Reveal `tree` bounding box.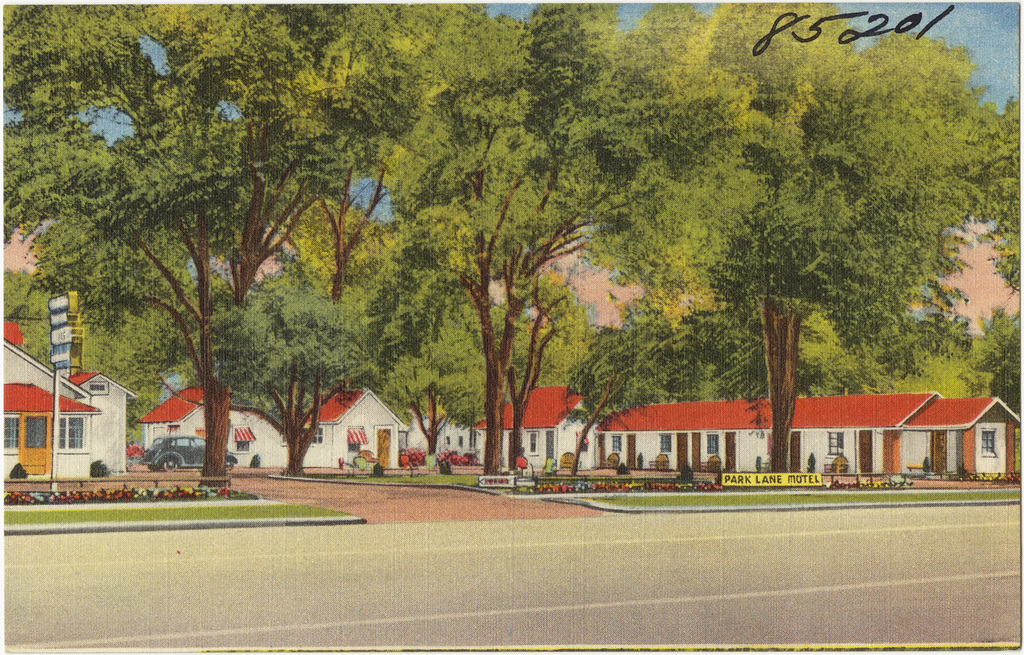
Revealed: bbox=[350, 0, 567, 480].
